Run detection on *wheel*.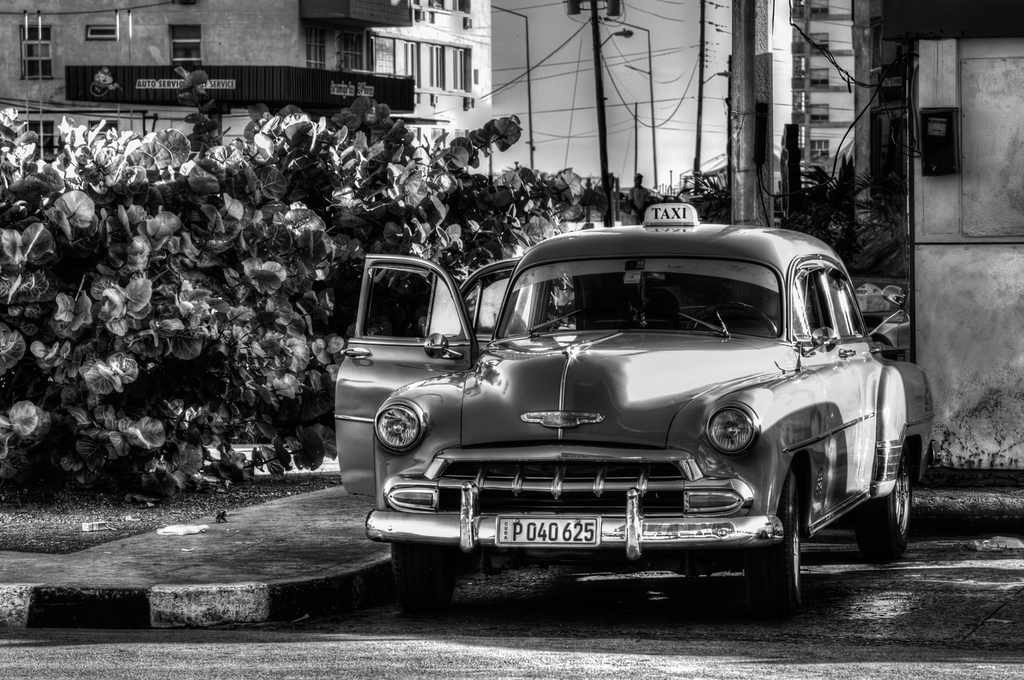
Result: rect(746, 504, 813, 615).
